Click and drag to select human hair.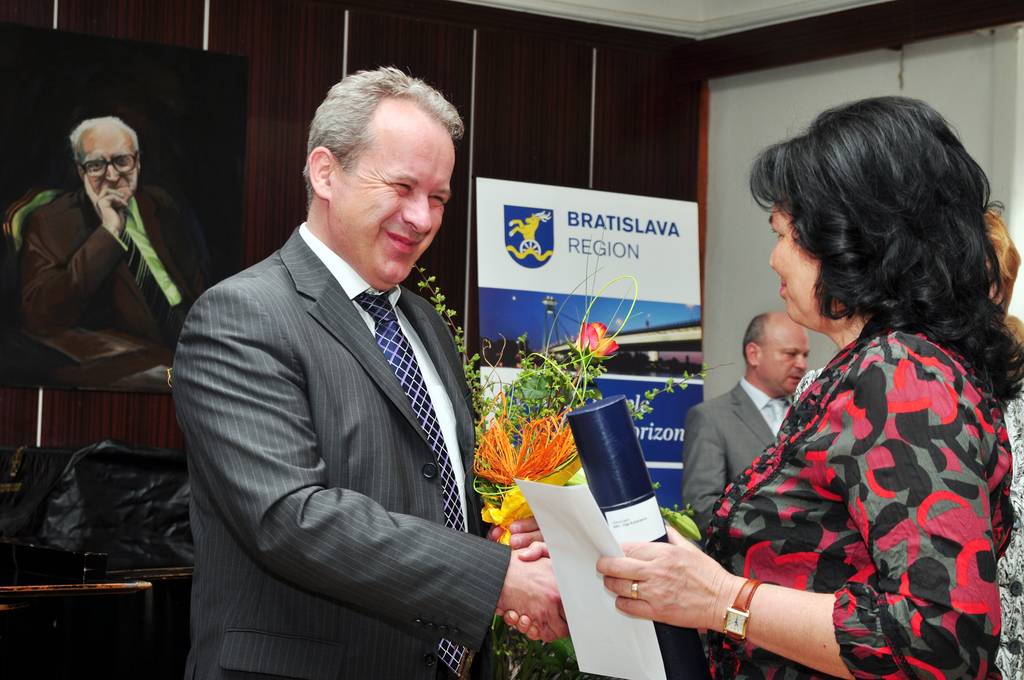
Selection: <region>753, 98, 988, 375</region>.
